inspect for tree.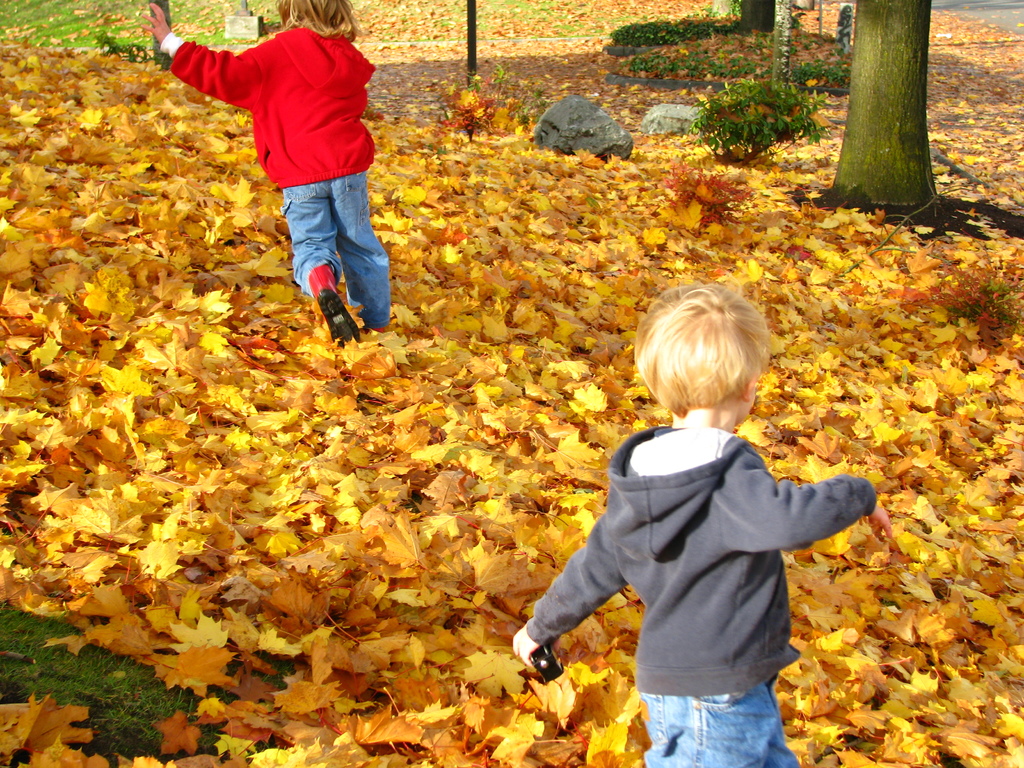
Inspection: {"x1": 827, "y1": 0, "x2": 975, "y2": 230}.
